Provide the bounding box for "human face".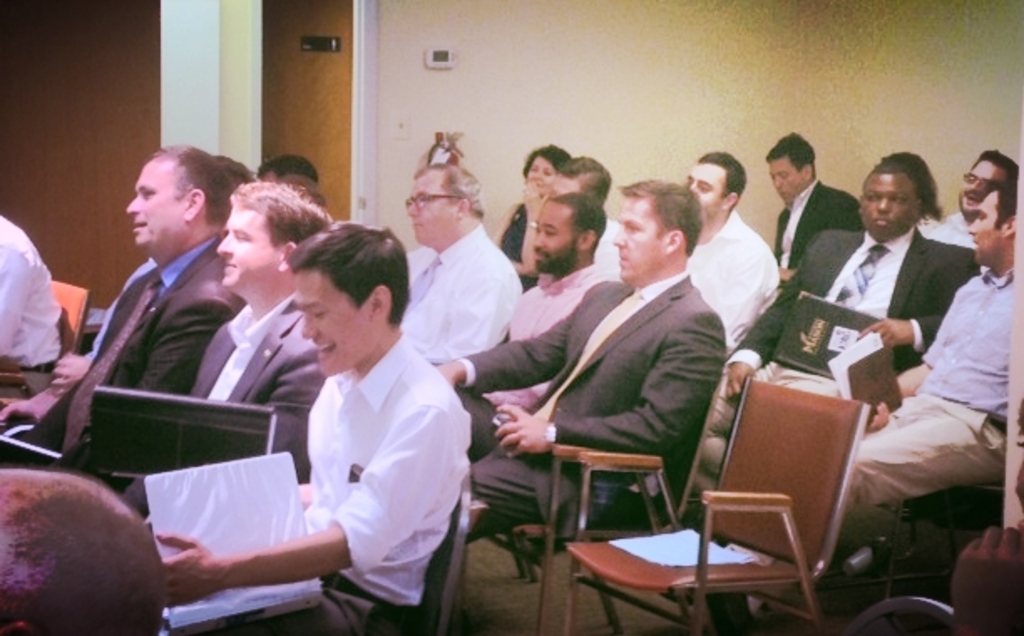
689/161/726/218.
